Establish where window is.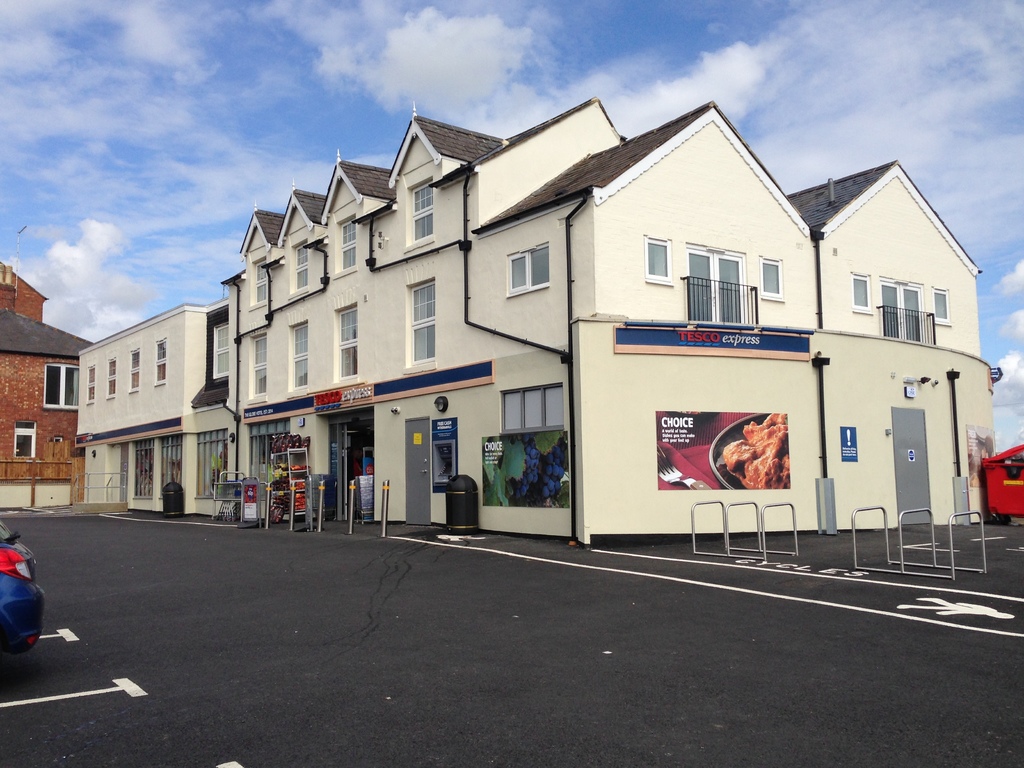
Established at 756,254,783,295.
